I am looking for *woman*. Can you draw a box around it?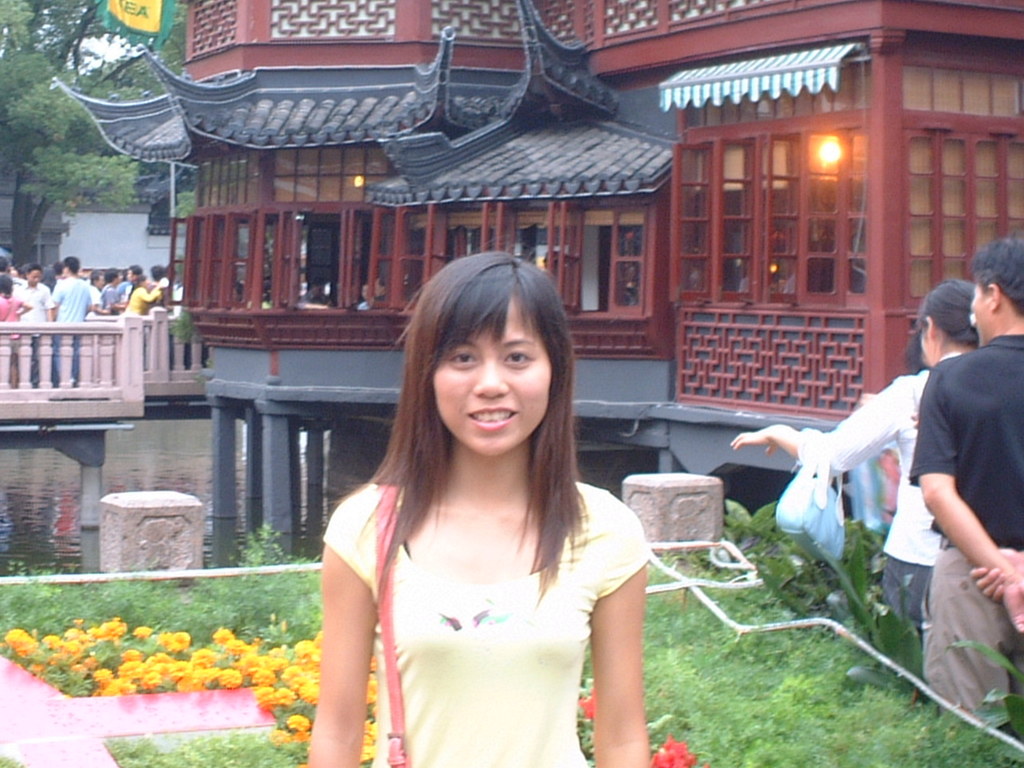
Sure, the bounding box is pyautogui.locateOnScreen(119, 270, 165, 318).
